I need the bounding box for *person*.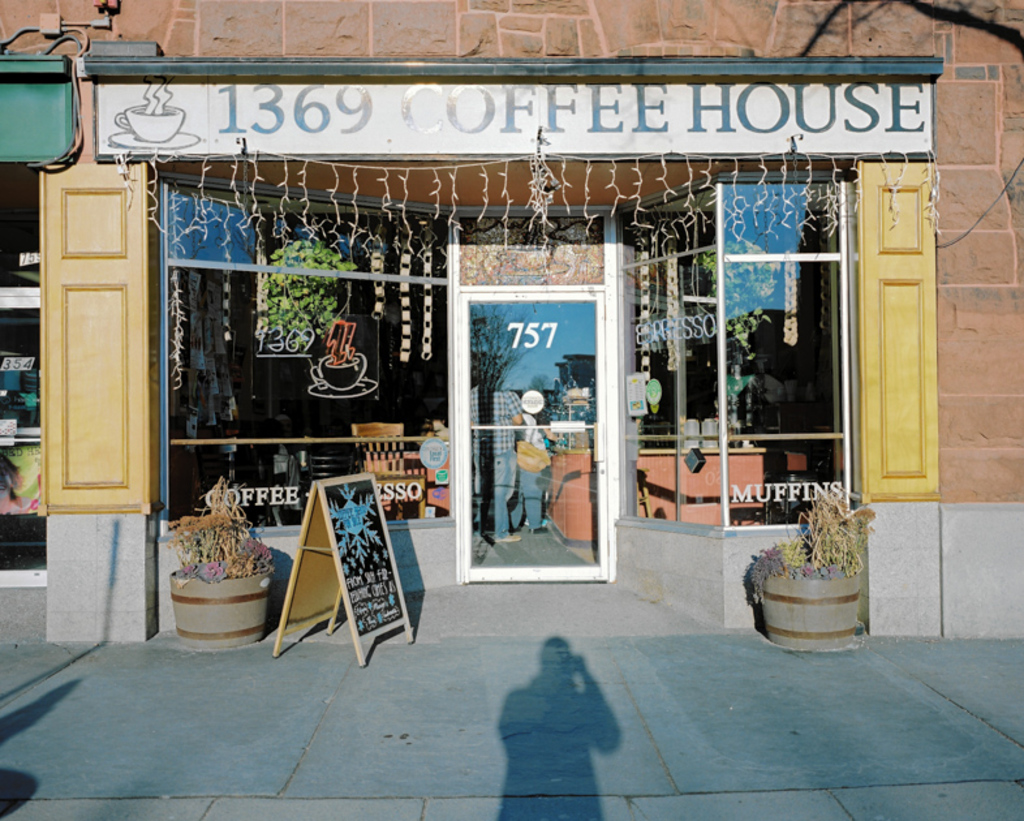
Here it is: 469/370/524/538.
